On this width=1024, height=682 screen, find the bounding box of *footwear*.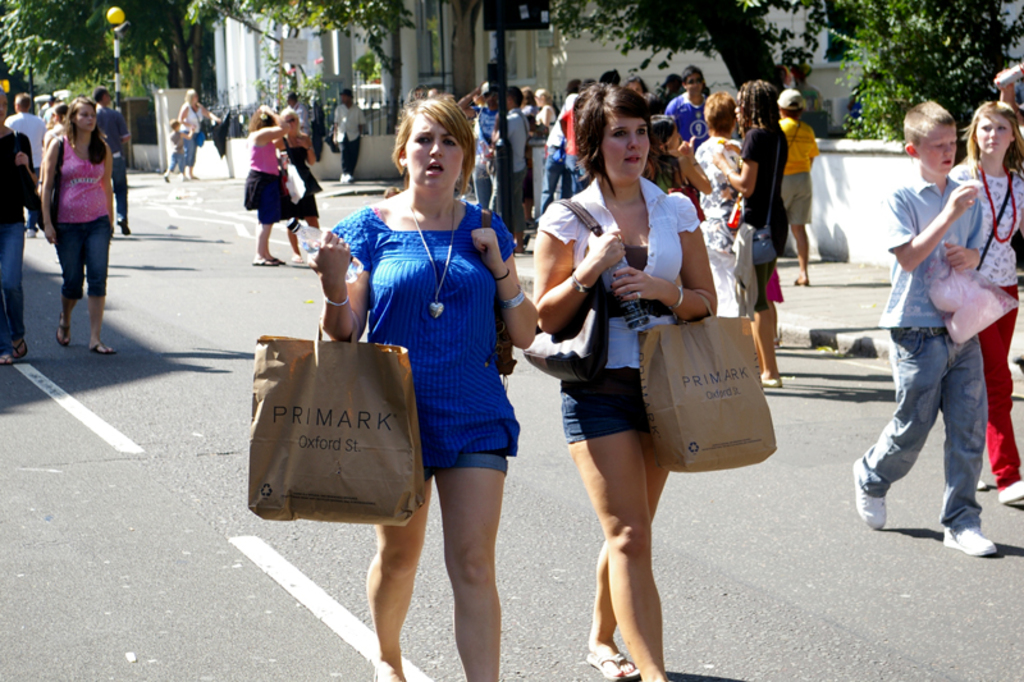
Bounding box: BBox(340, 170, 351, 183).
